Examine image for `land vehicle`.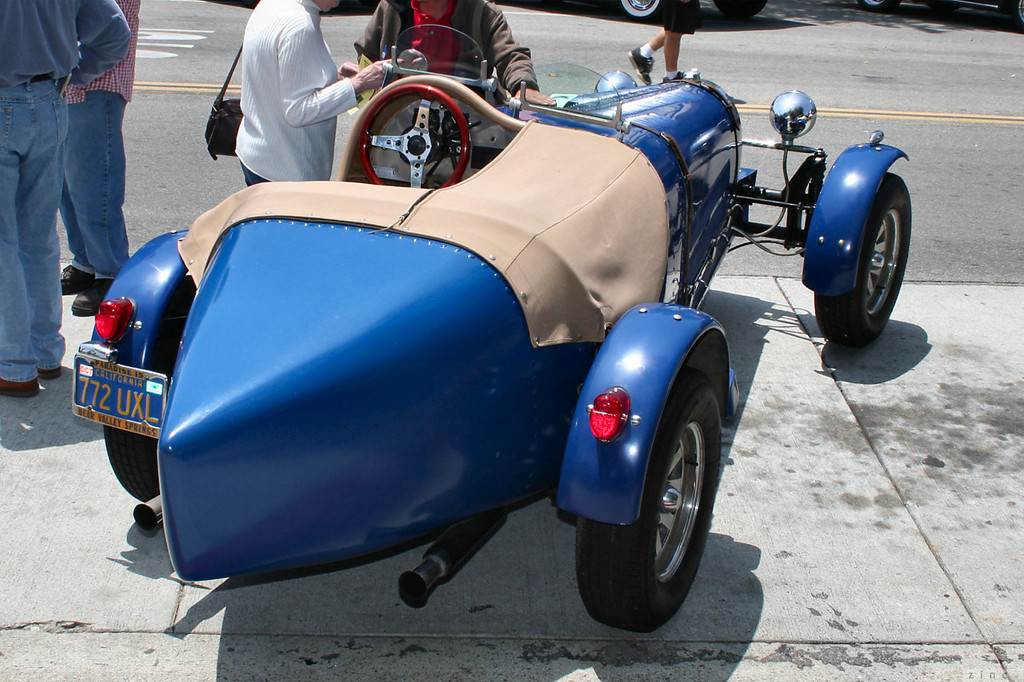
Examination result: 71 22 914 625.
